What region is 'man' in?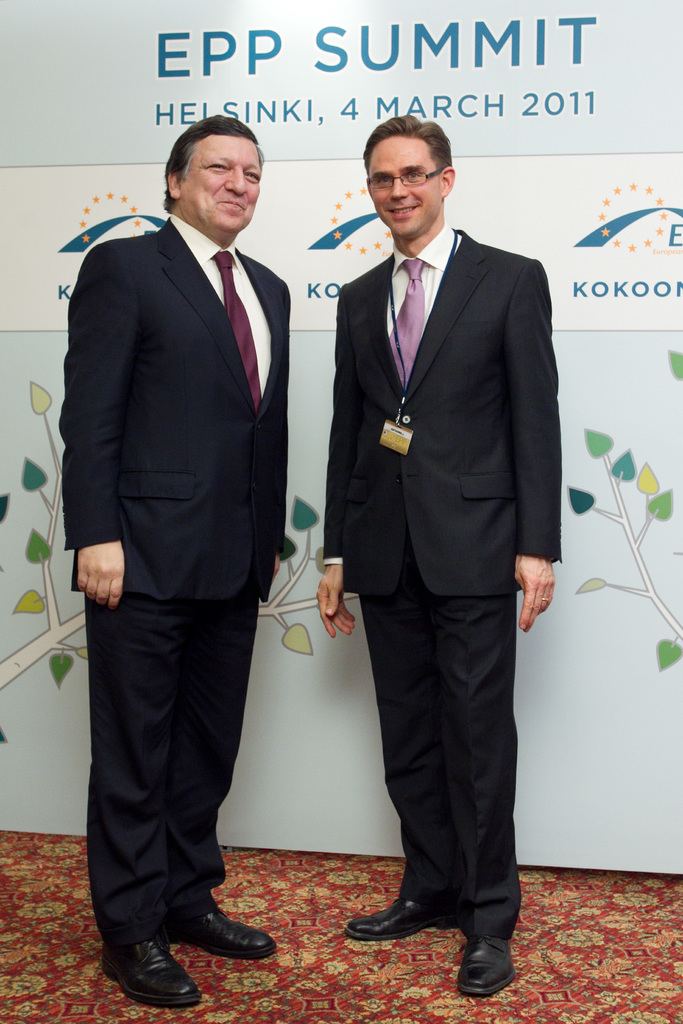
55, 111, 288, 1005.
